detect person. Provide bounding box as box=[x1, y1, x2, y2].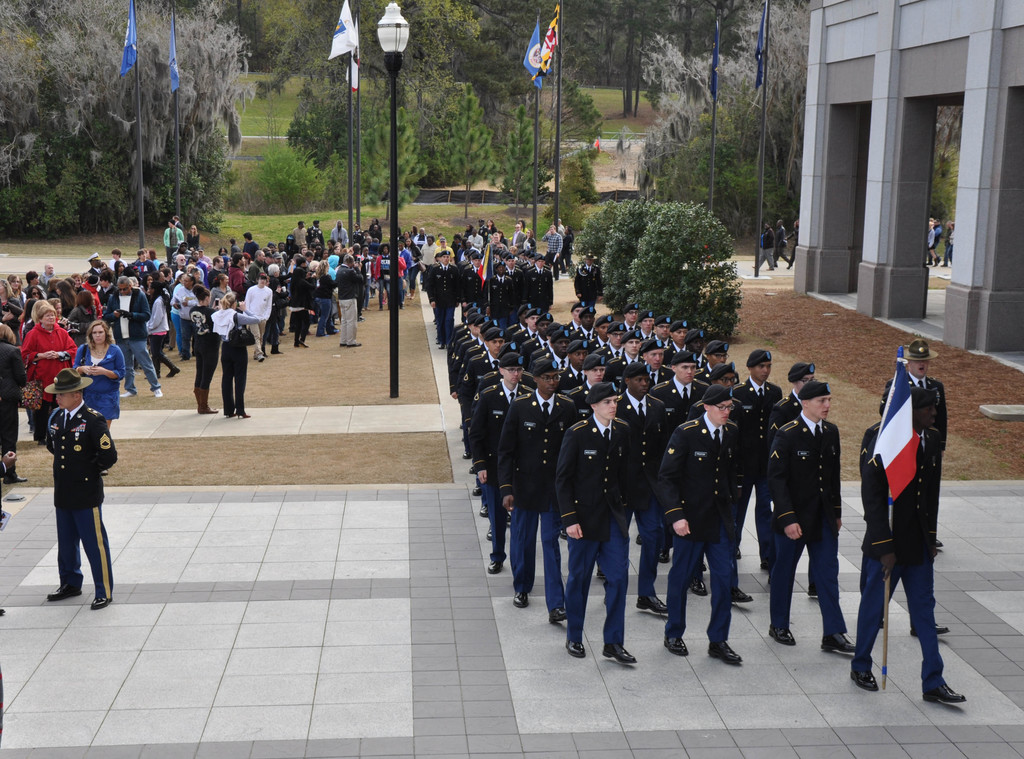
box=[657, 390, 753, 667].
